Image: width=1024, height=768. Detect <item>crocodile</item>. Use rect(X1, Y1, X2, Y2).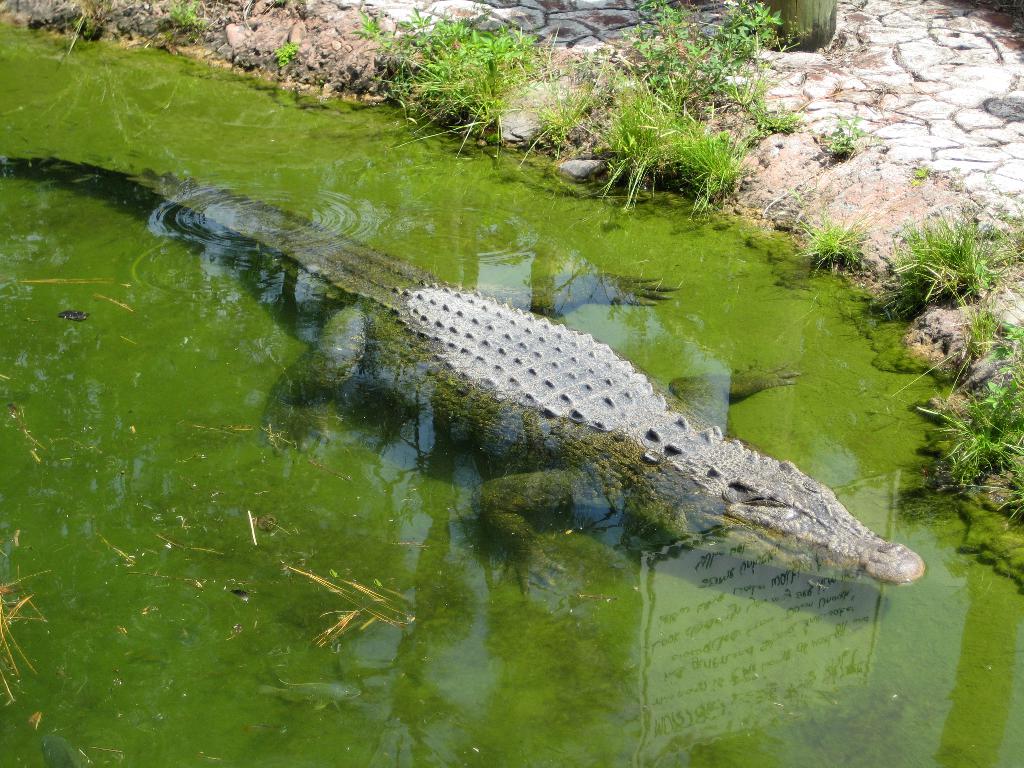
rect(0, 147, 928, 589).
